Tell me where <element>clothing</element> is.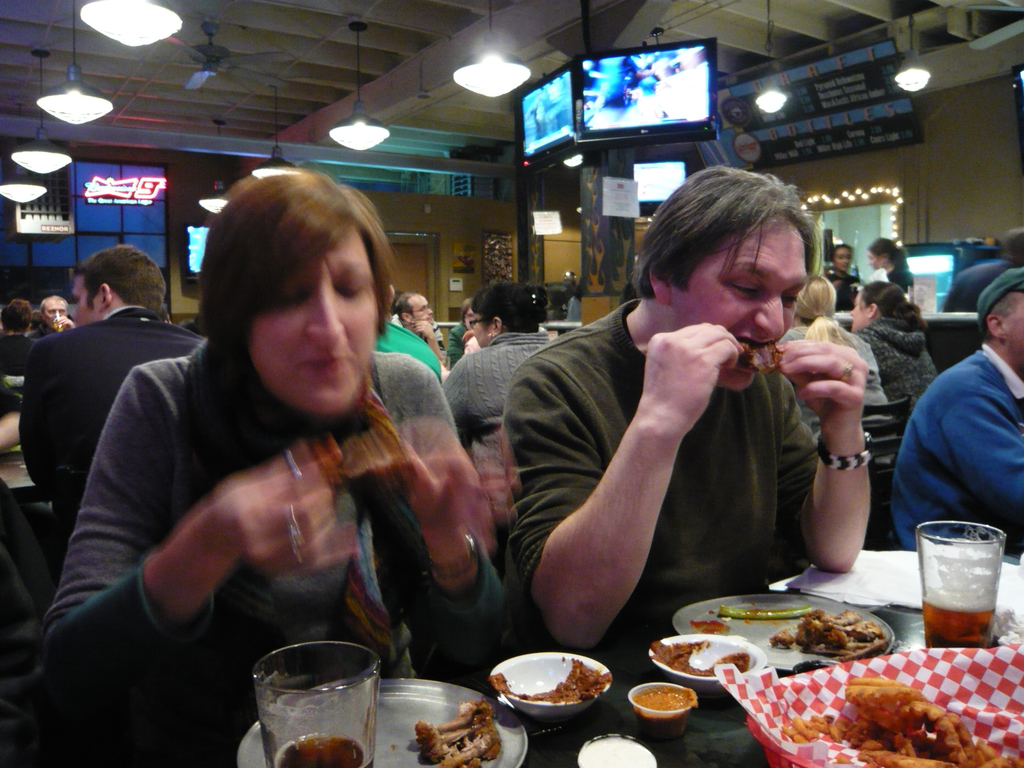
<element>clothing</element> is at select_region(48, 276, 513, 705).
